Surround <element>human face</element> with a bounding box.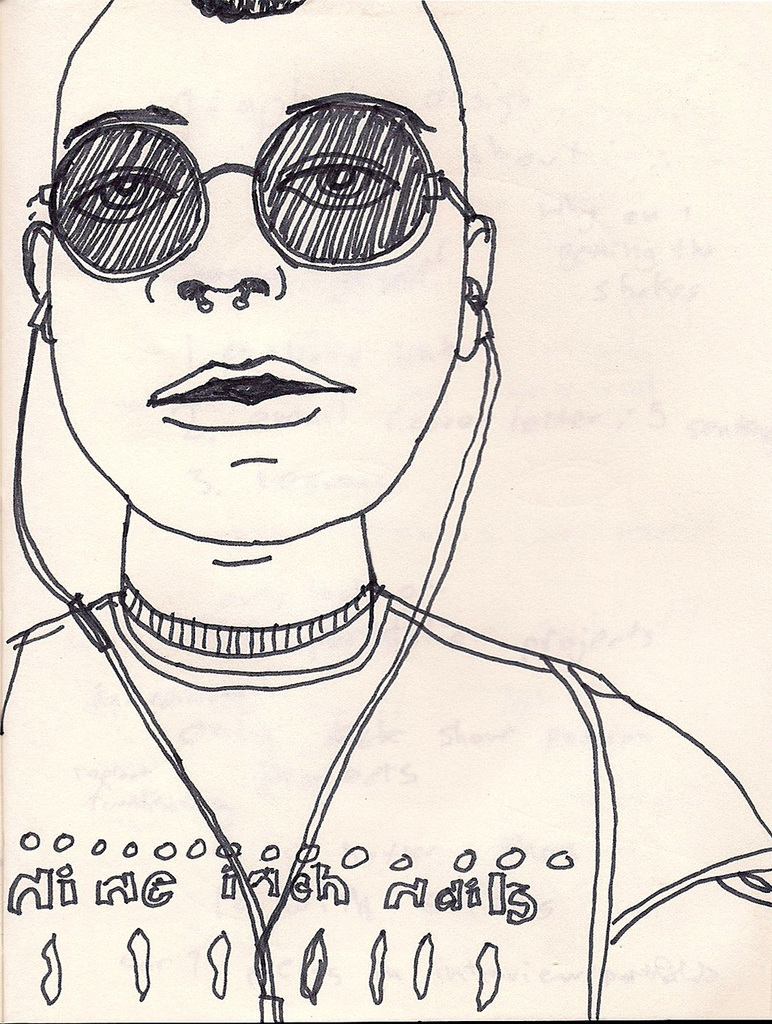
locate(46, 0, 476, 545).
